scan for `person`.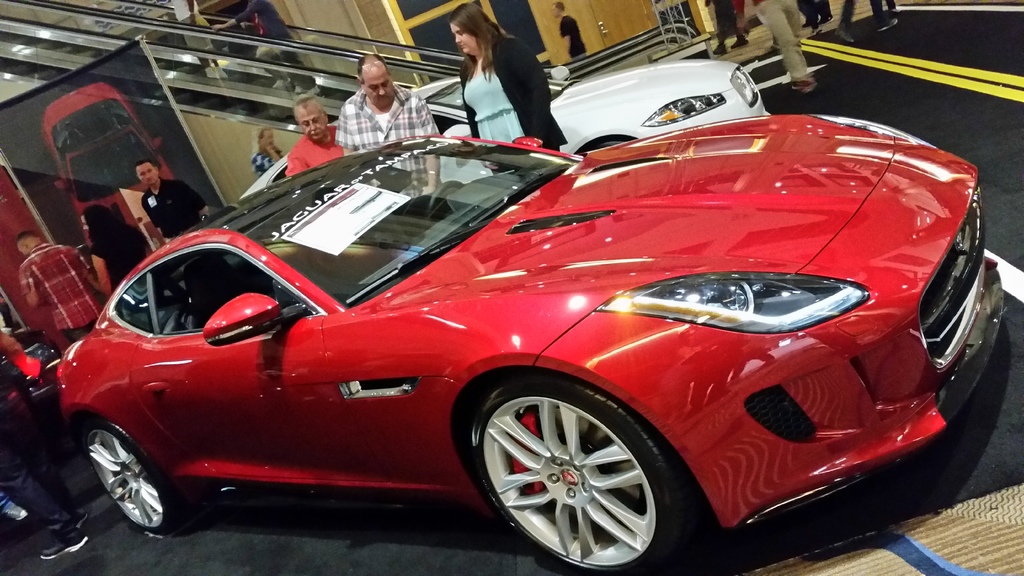
Scan result: box=[0, 323, 90, 552].
